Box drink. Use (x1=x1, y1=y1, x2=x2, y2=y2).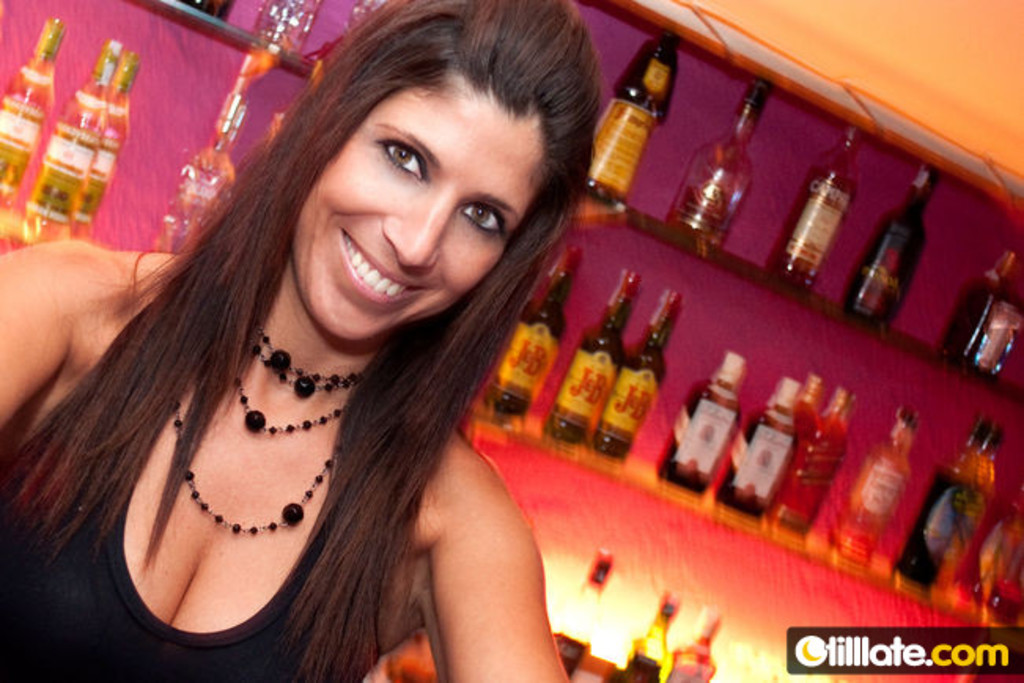
(x1=540, y1=272, x2=631, y2=444).
